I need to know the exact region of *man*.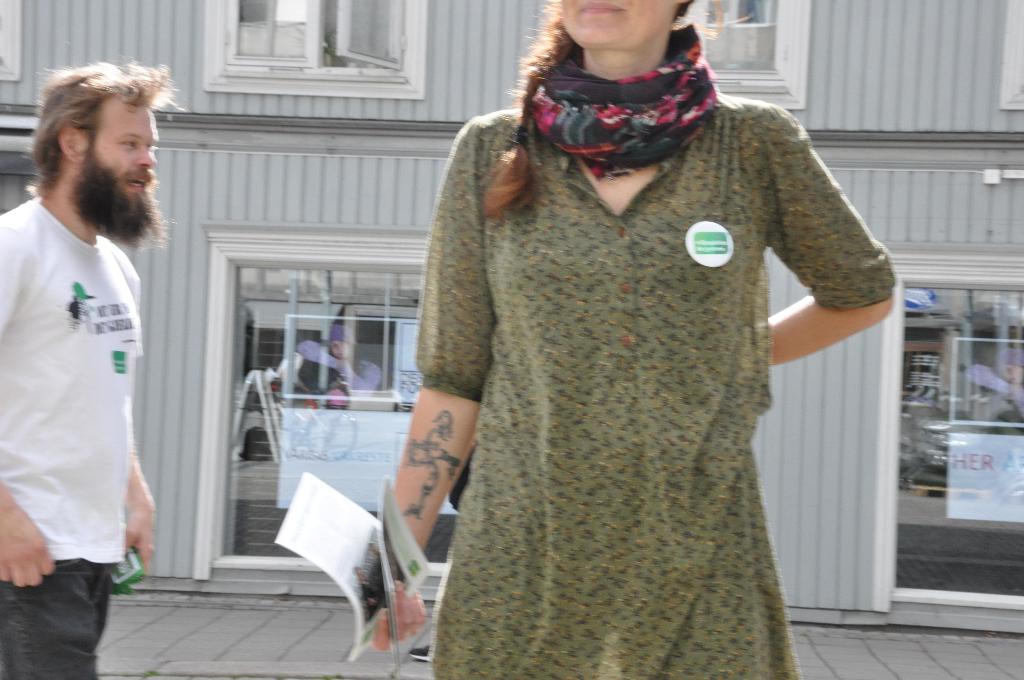
Region: bbox=[3, 48, 189, 639].
